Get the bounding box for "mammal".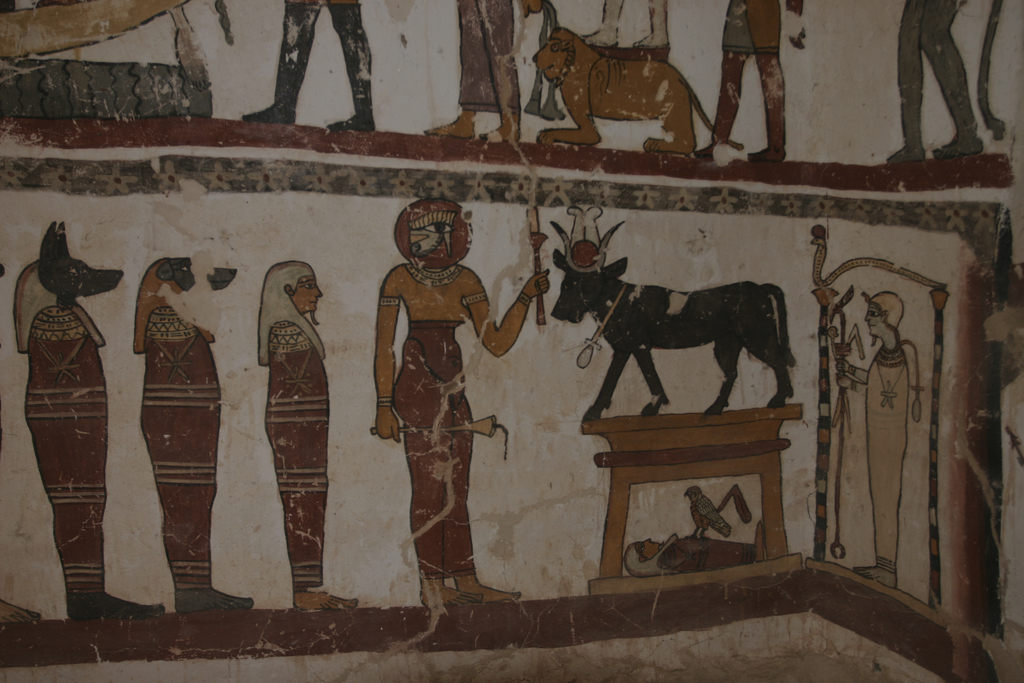
select_region(884, 0, 987, 161).
